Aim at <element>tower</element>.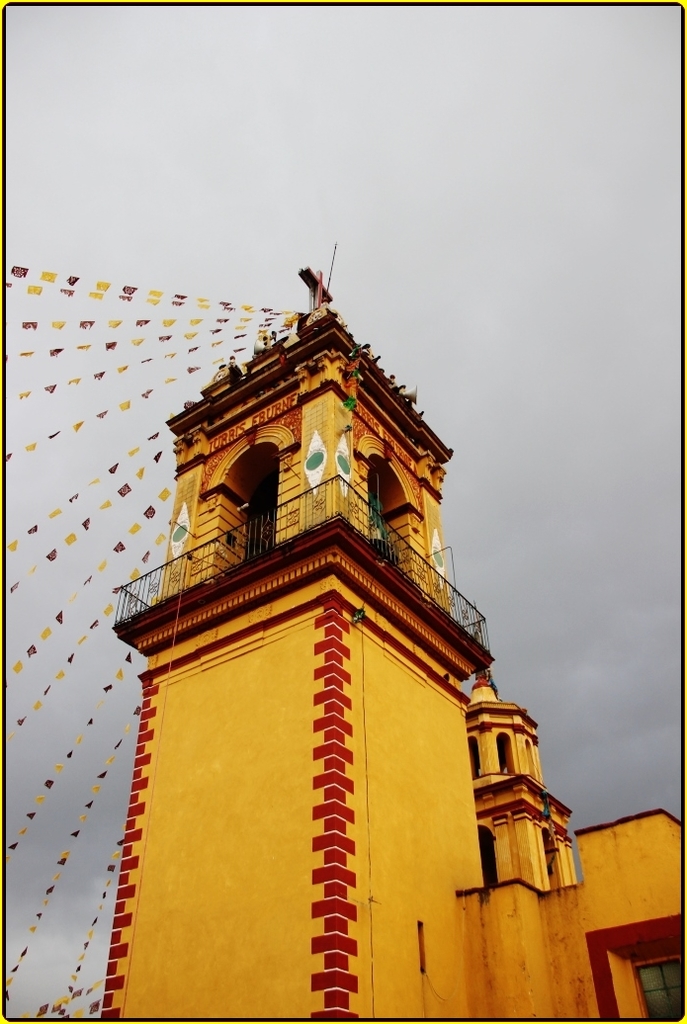
Aimed at left=80, top=221, right=584, bottom=990.
